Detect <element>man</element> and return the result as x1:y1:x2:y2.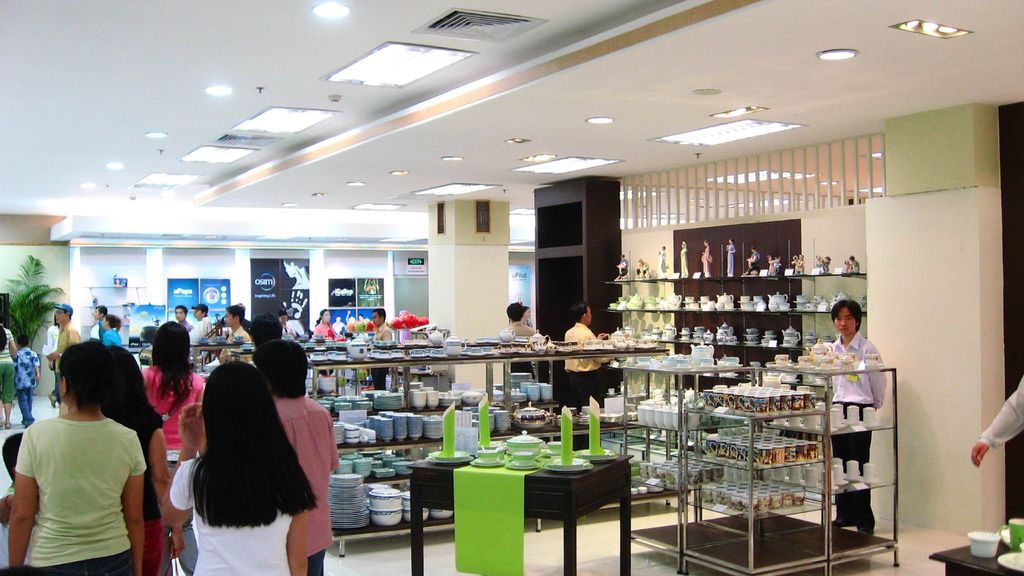
968:370:1023:465.
